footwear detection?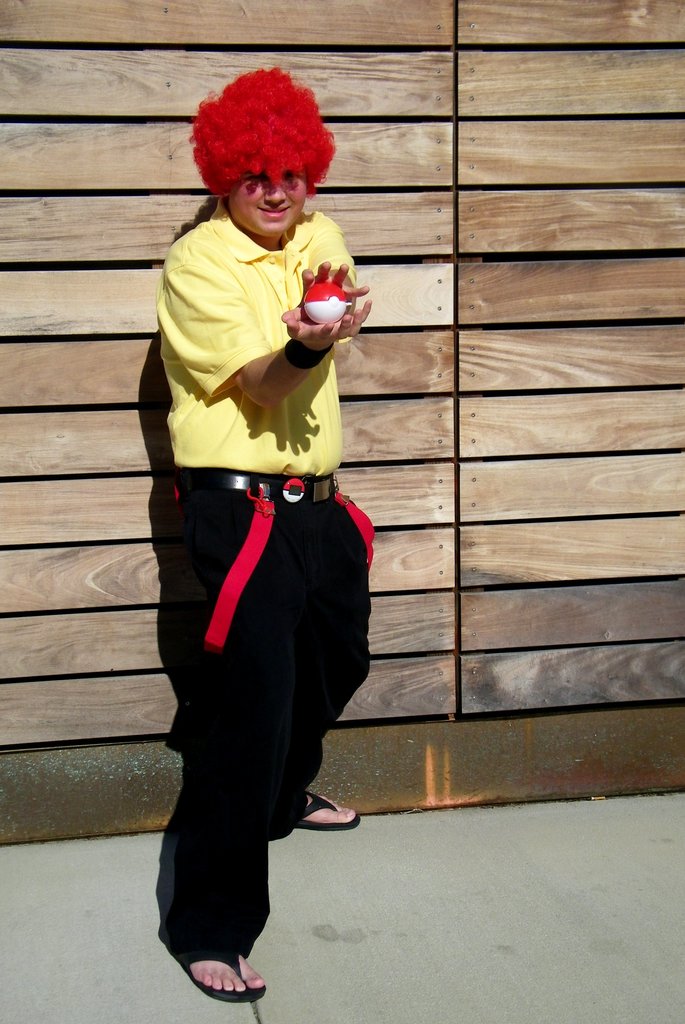
<box>279,787,361,834</box>
